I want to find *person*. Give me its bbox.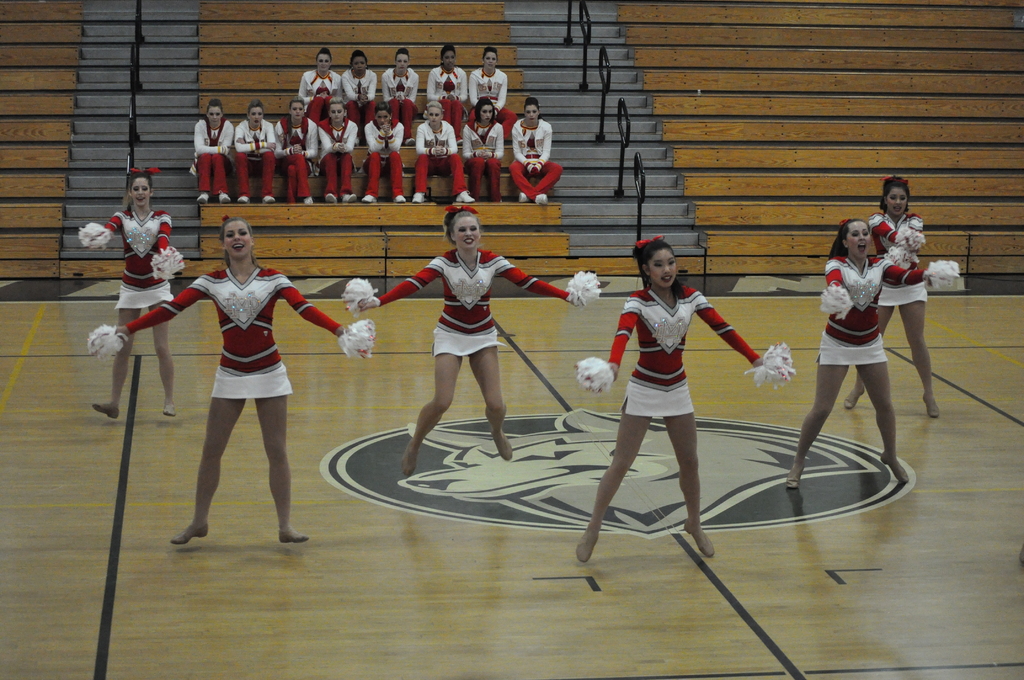
BBox(318, 97, 359, 206).
